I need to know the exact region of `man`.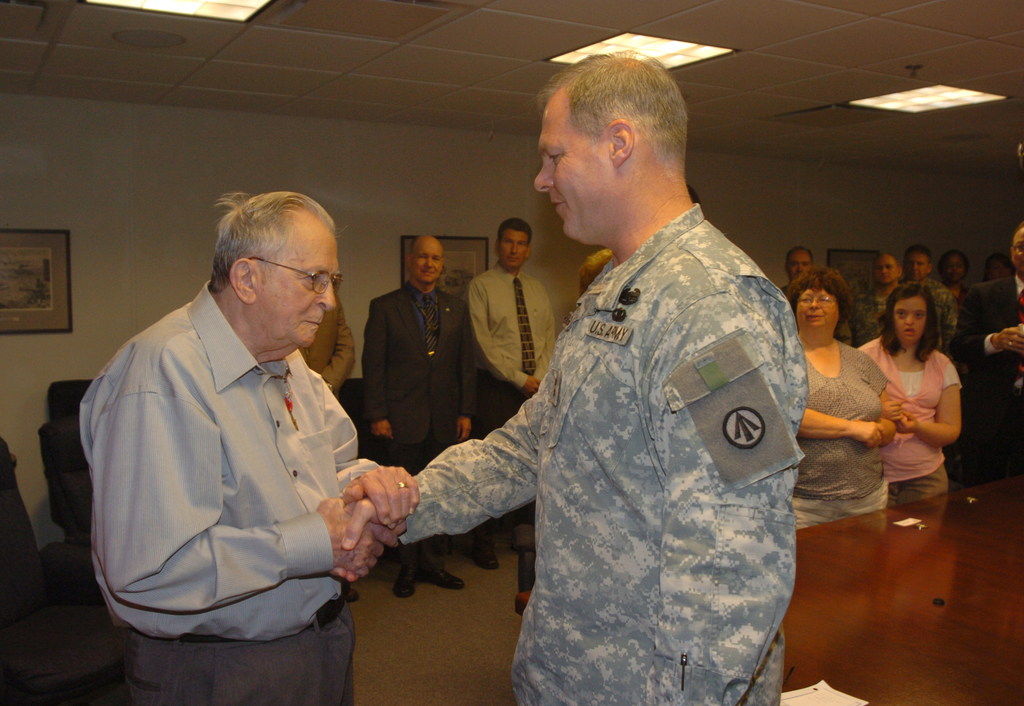
Region: pyautogui.locateOnScreen(299, 290, 358, 403).
